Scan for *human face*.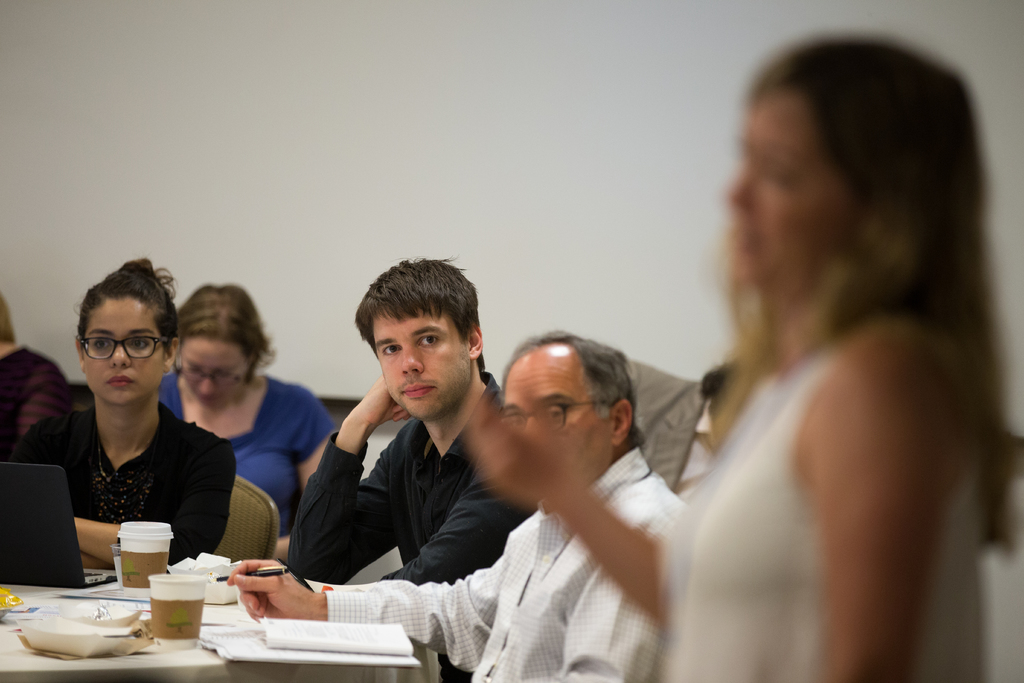
Scan result: [left=175, top=335, right=246, bottom=408].
